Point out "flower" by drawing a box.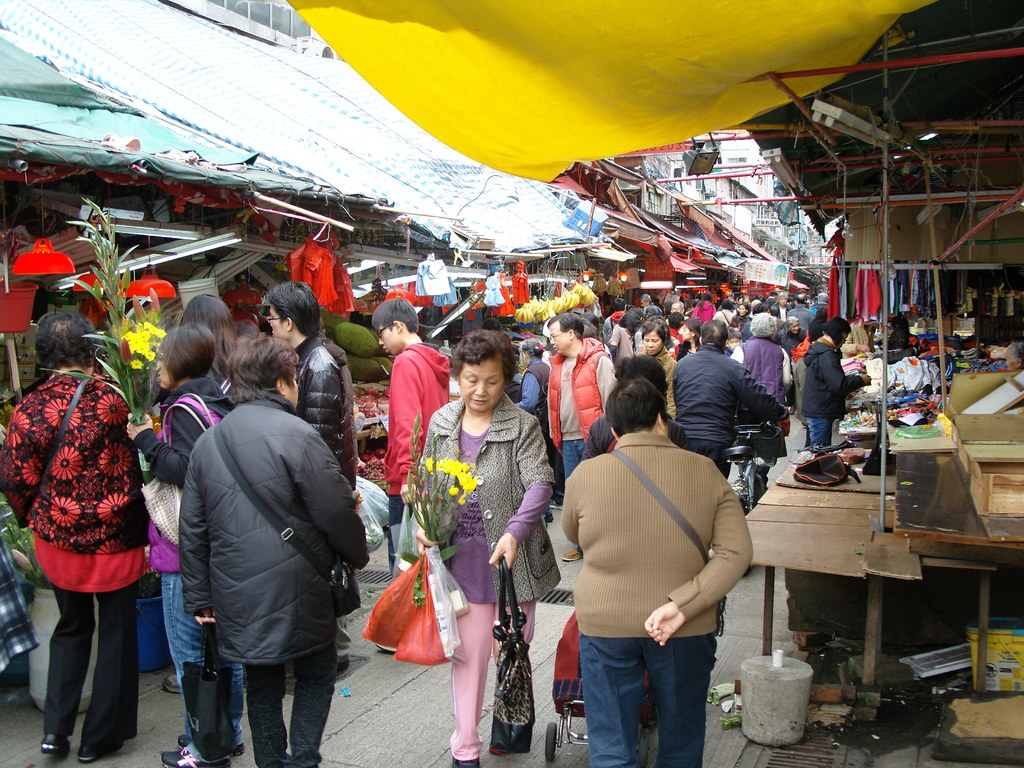
{"x1": 452, "y1": 472, "x2": 476, "y2": 495}.
